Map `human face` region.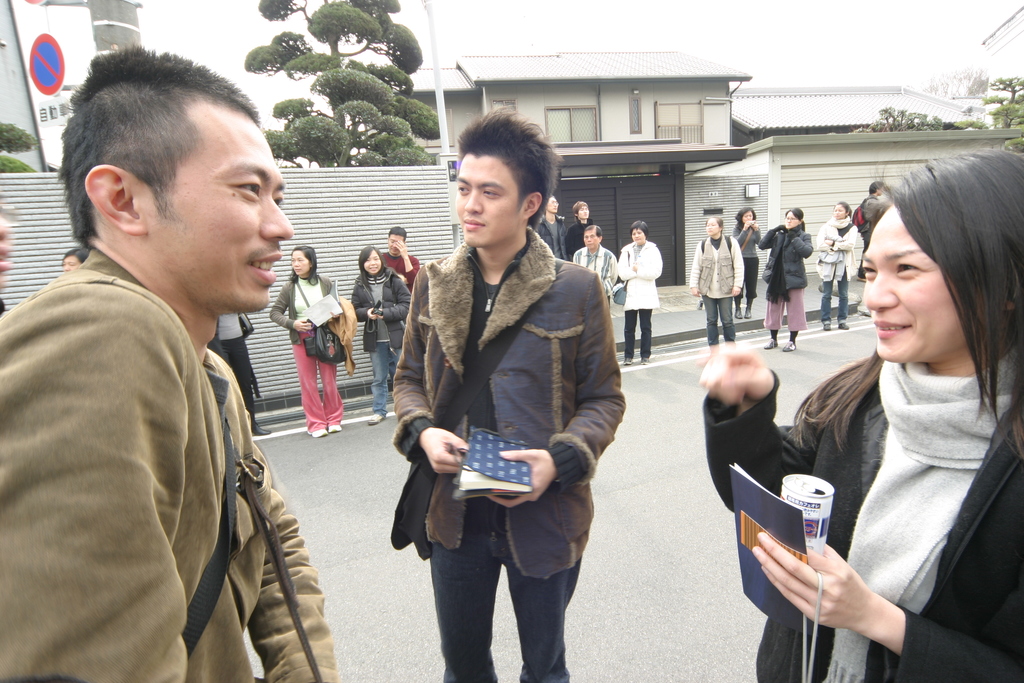
Mapped to (x1=547, y1=198, x2=559, y2=213).
